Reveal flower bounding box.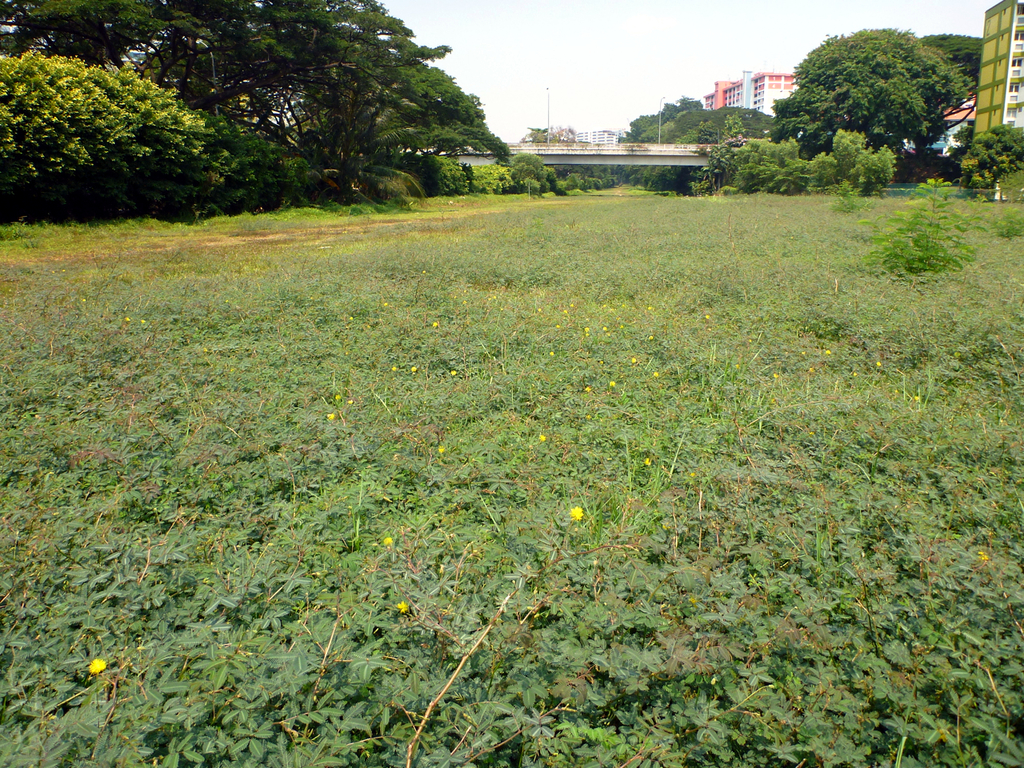
Revealed: Rect(83, 655, 109, 679).
